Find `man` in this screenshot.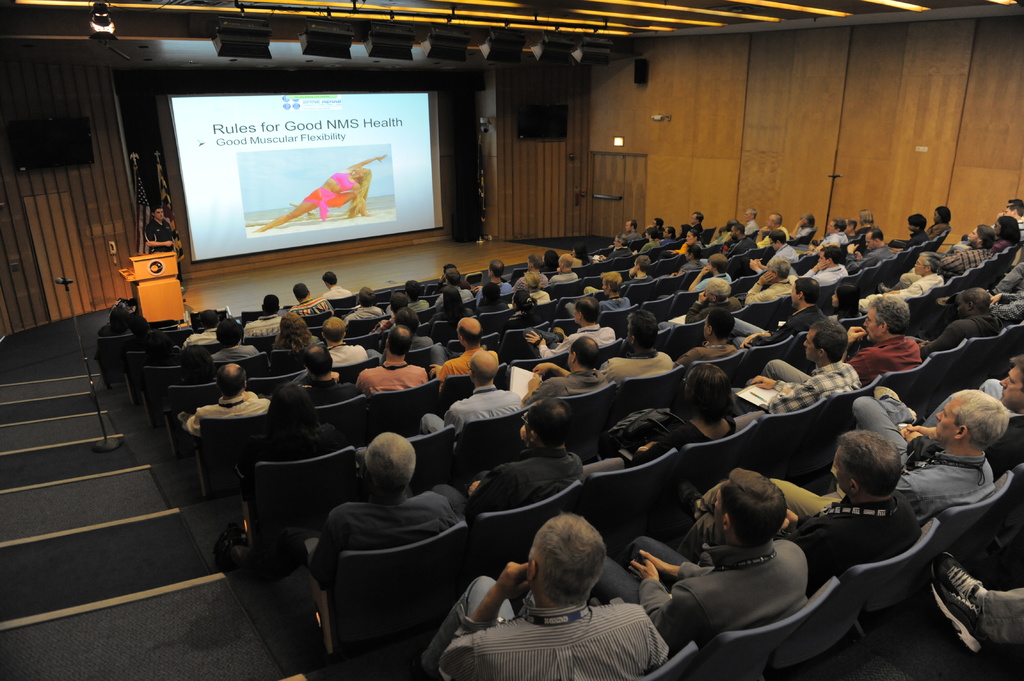
The bounding box for `man` is <box>419,350,531,431</box>.
